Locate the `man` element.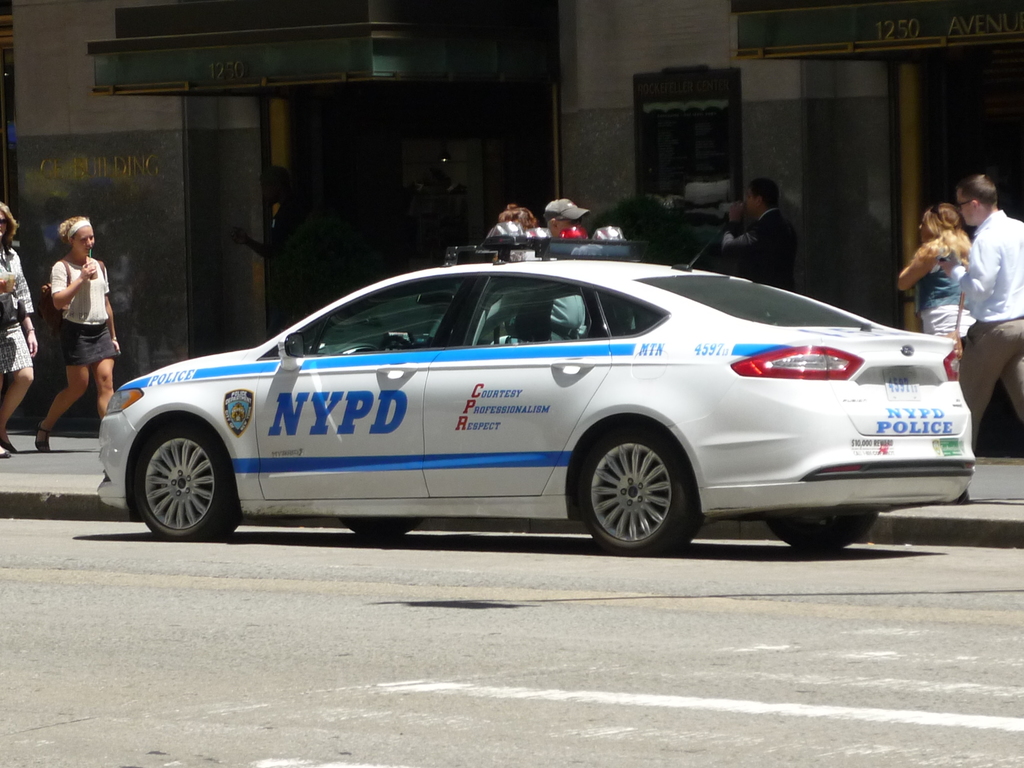
Element bbox: crop(721, 176, 800, 291).
